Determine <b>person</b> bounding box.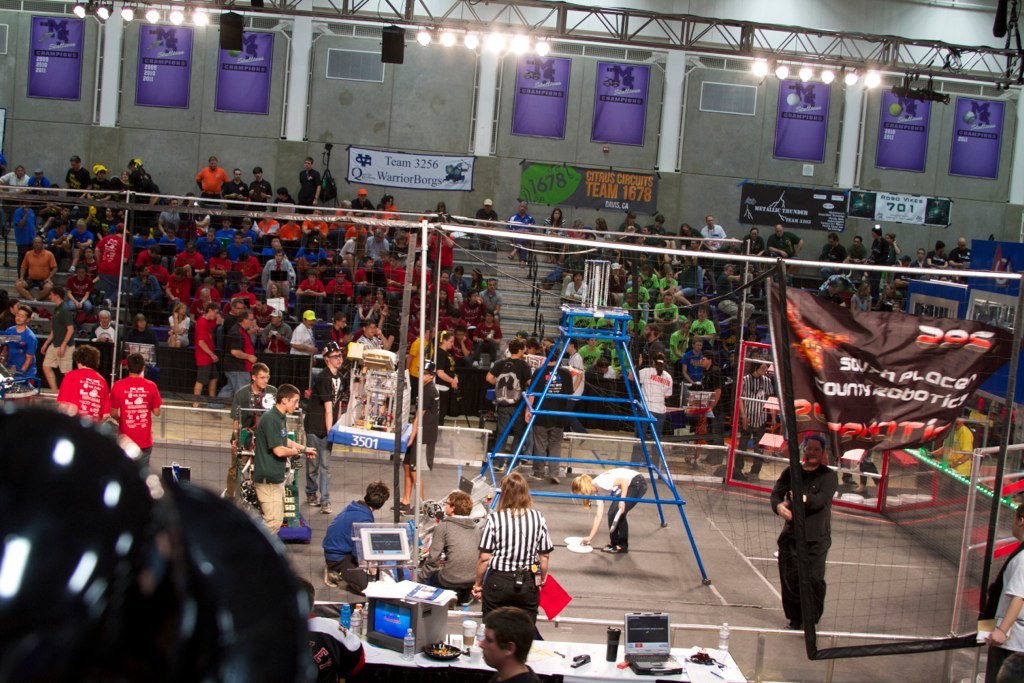
Determined: 471/477/550/634.
